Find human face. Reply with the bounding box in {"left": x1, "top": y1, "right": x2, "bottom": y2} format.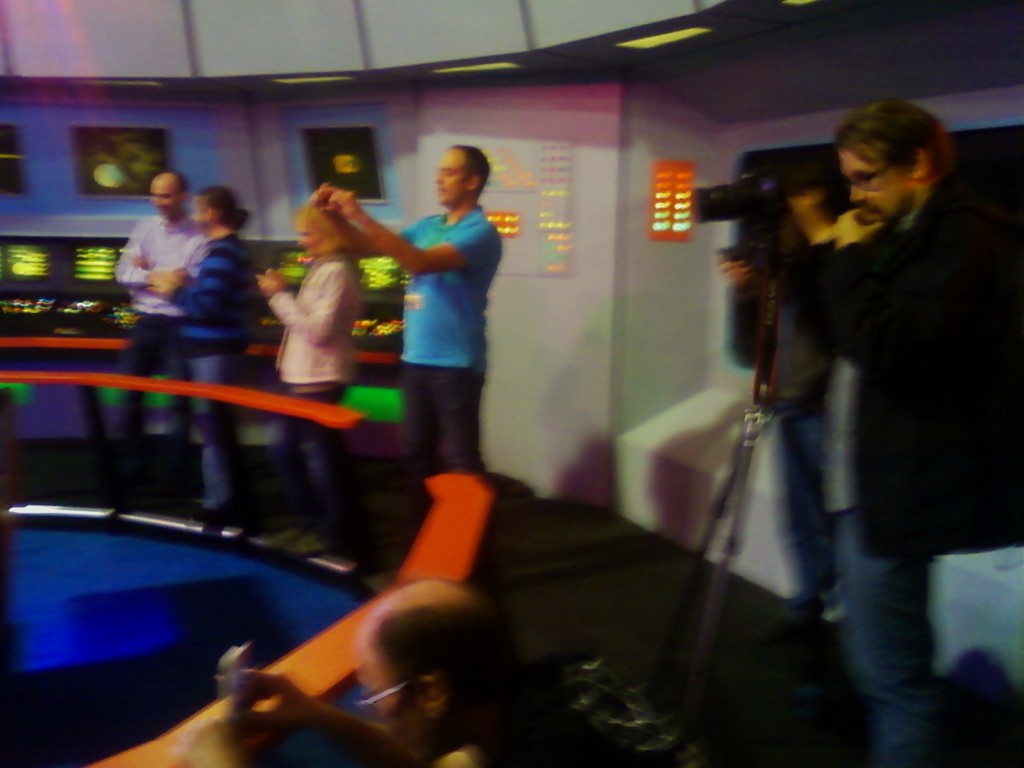
{"left": 285, "top": 204, "right": 323, "bottom": 262}.
